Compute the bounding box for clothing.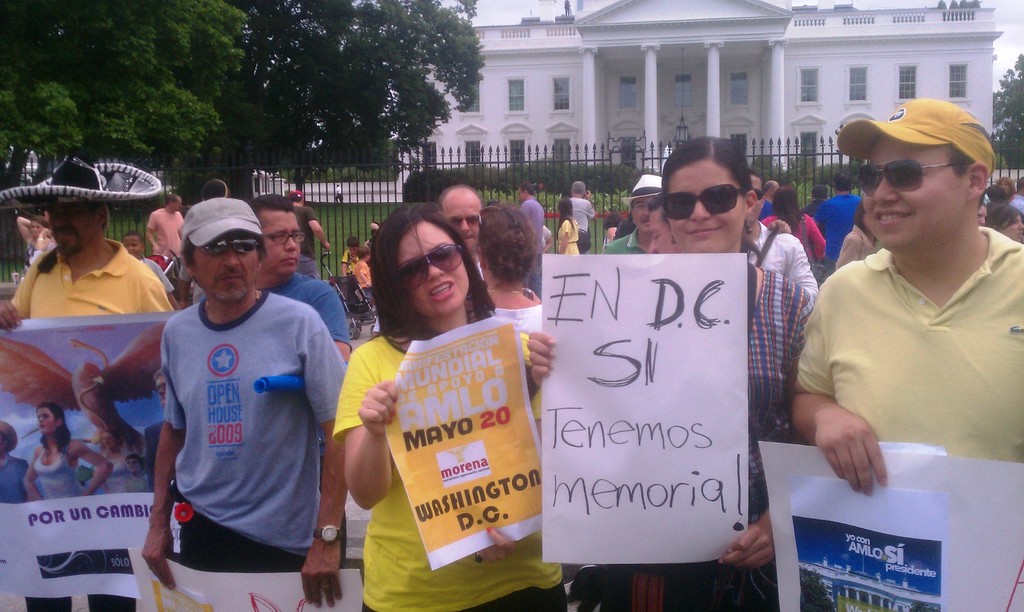
<box>563,214,582,257</box>.
